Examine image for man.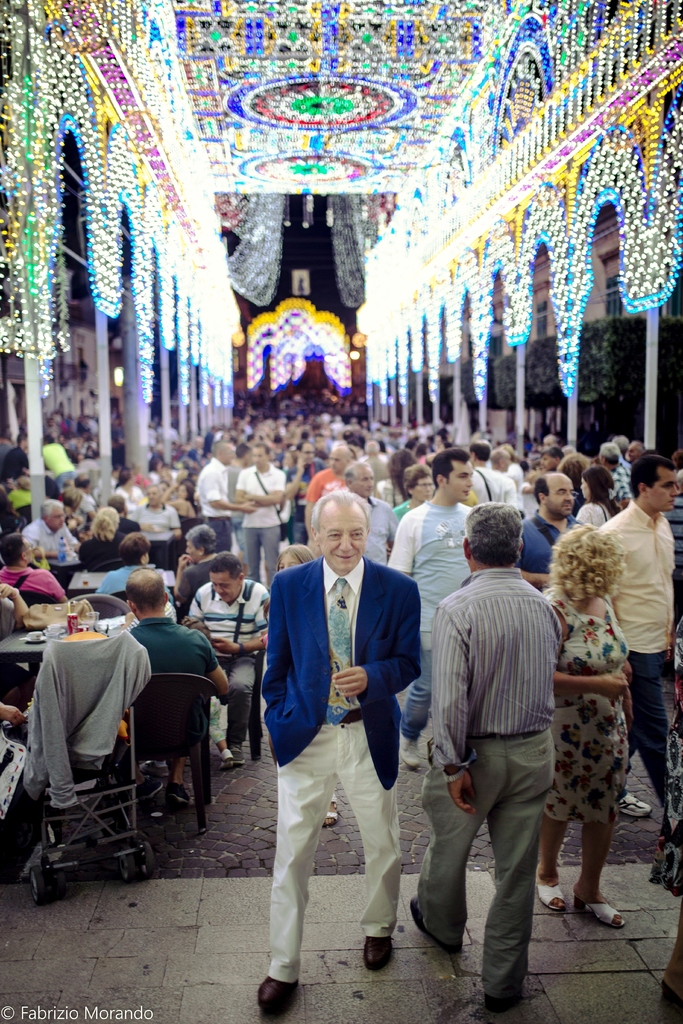
Examination result: [left=126, top=568, right=233, bottom=796].
